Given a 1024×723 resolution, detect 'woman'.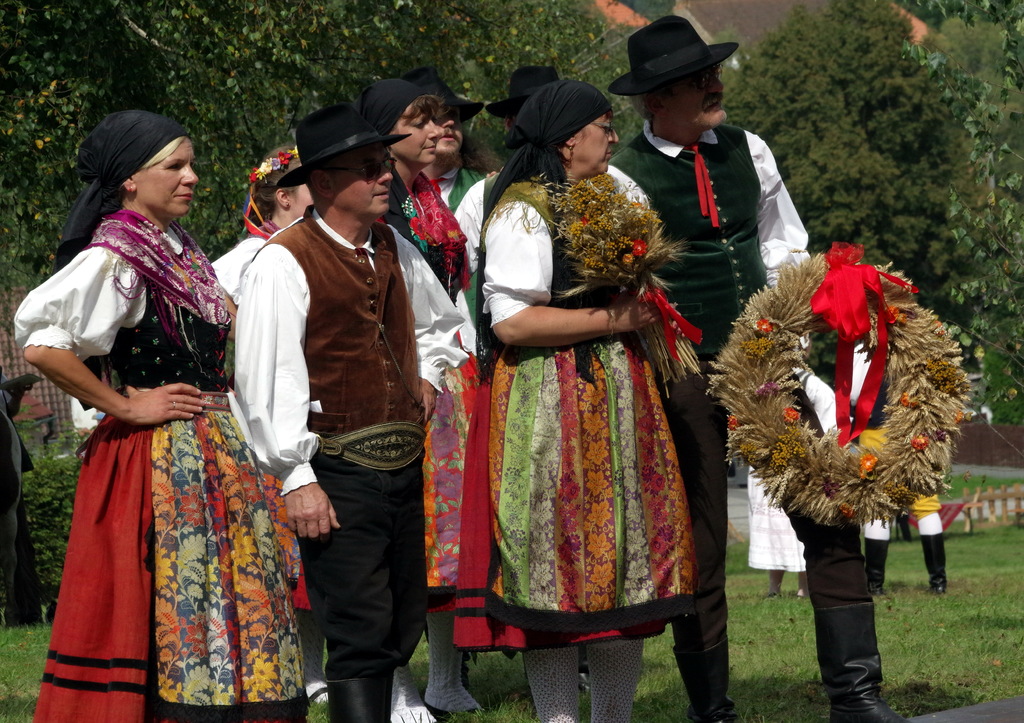
select_region(202, 149, 332, 714).
